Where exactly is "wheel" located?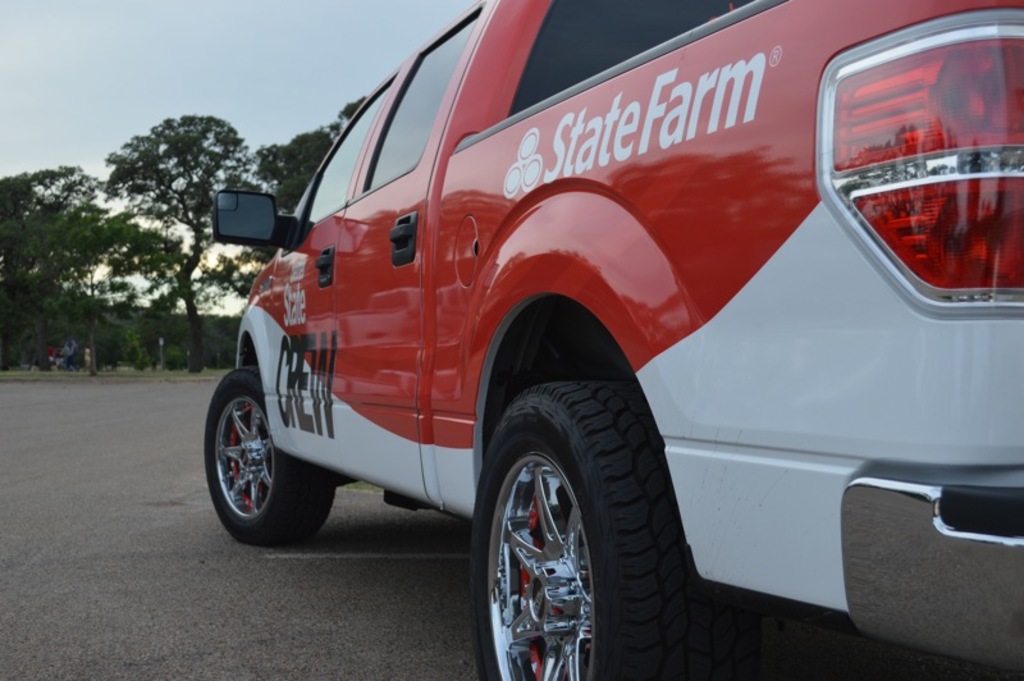
Its bounding box is BBox(475, 379, 640, 669).
